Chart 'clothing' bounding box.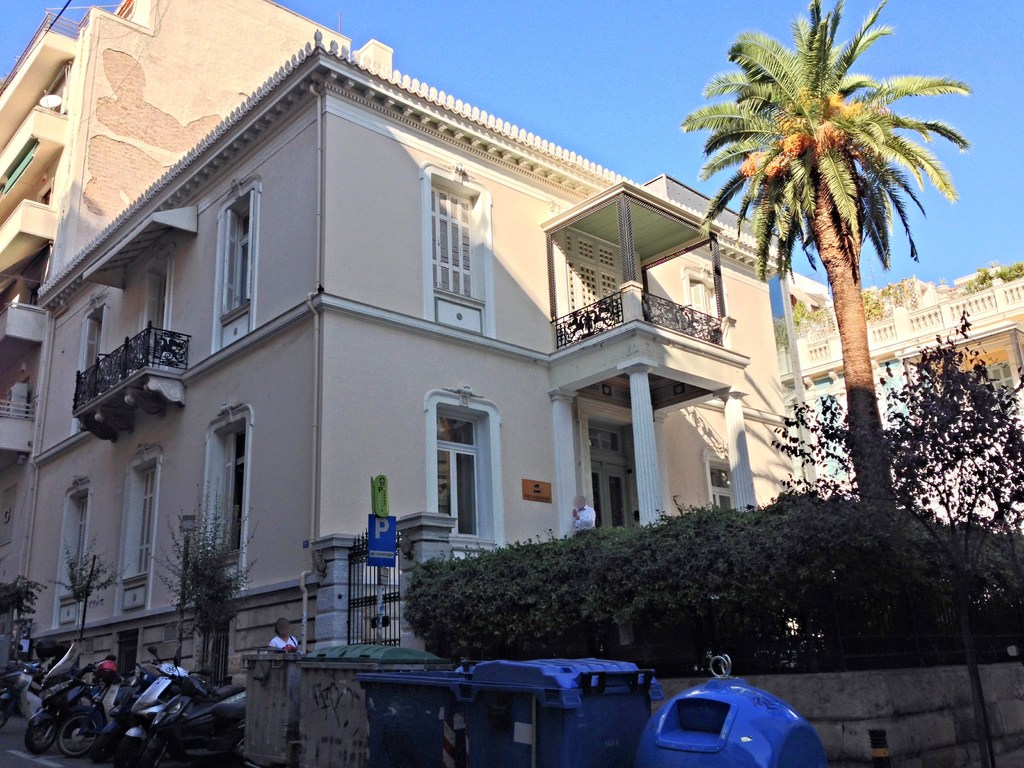
Charted: l=577, t=507, r=596, b=527.
